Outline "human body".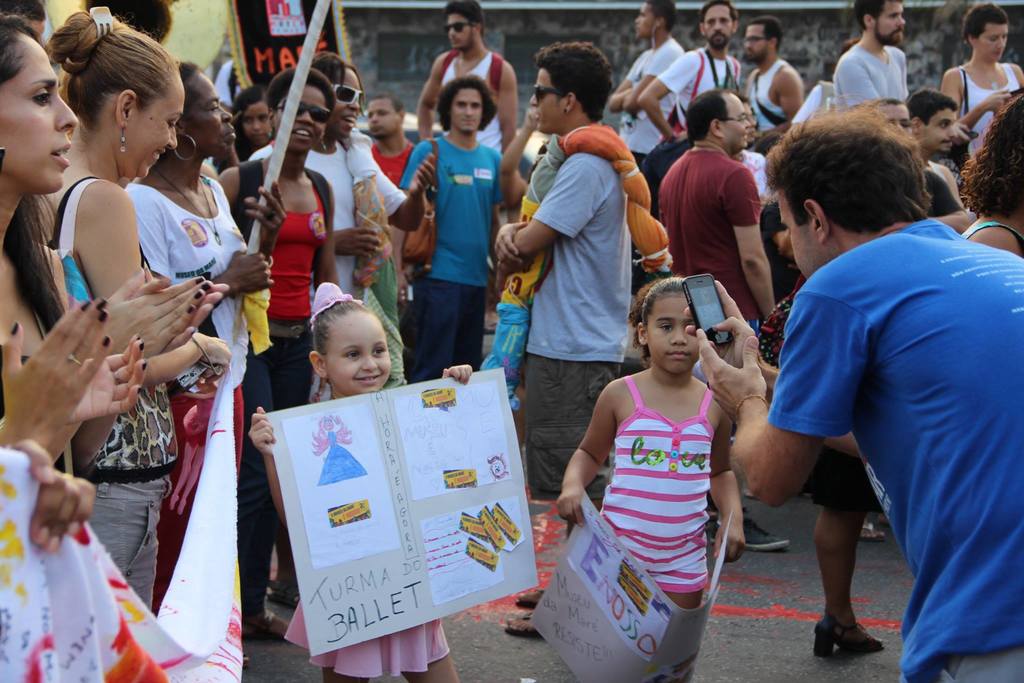
Outline: locate(46, 0, 219, 606).
